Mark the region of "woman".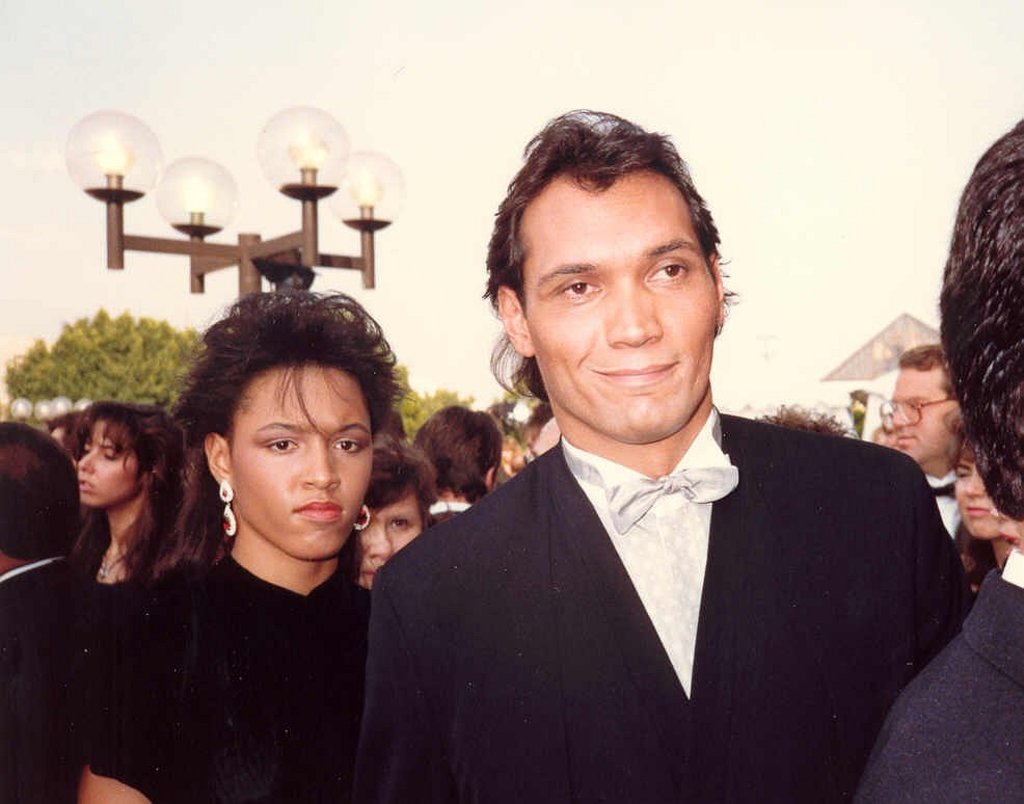
Region: [47, 410, 96, 462].
